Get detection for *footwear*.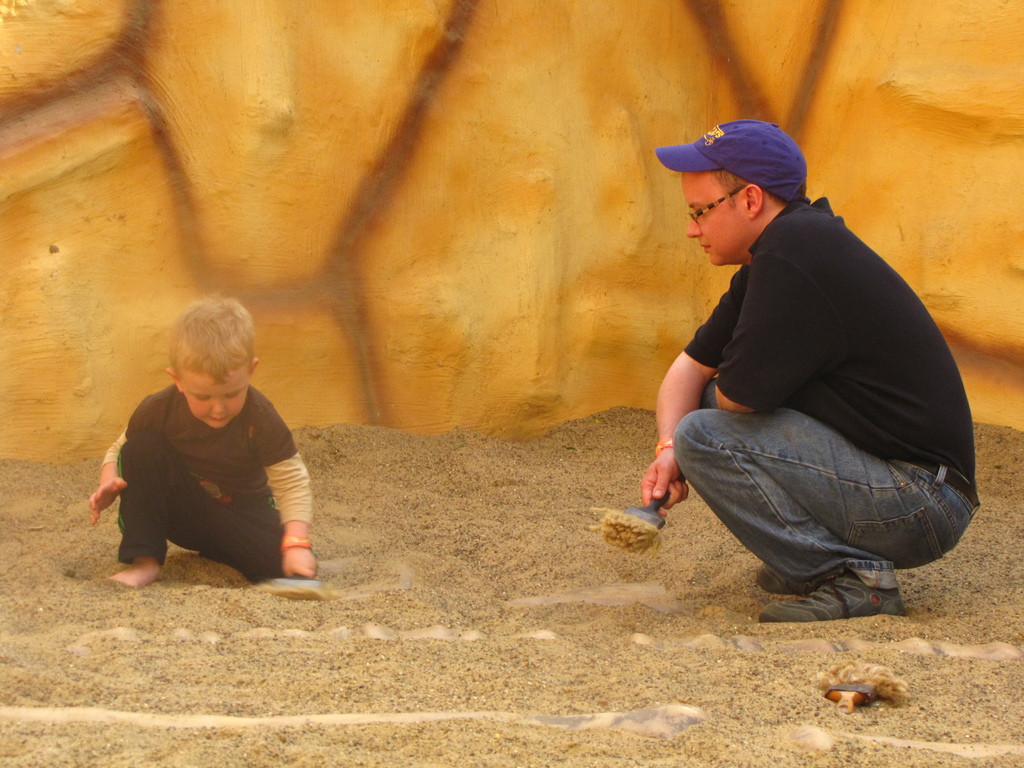
Detection: 755,563,847,593.
